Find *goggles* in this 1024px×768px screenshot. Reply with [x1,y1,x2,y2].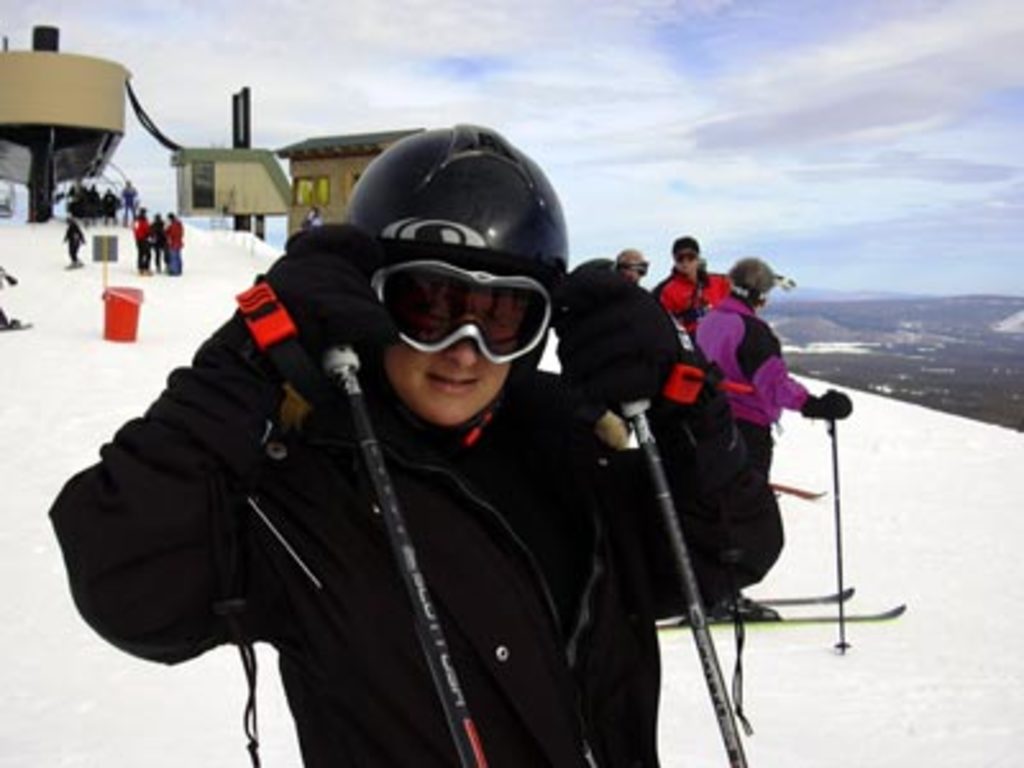
[343,241,579,361].
